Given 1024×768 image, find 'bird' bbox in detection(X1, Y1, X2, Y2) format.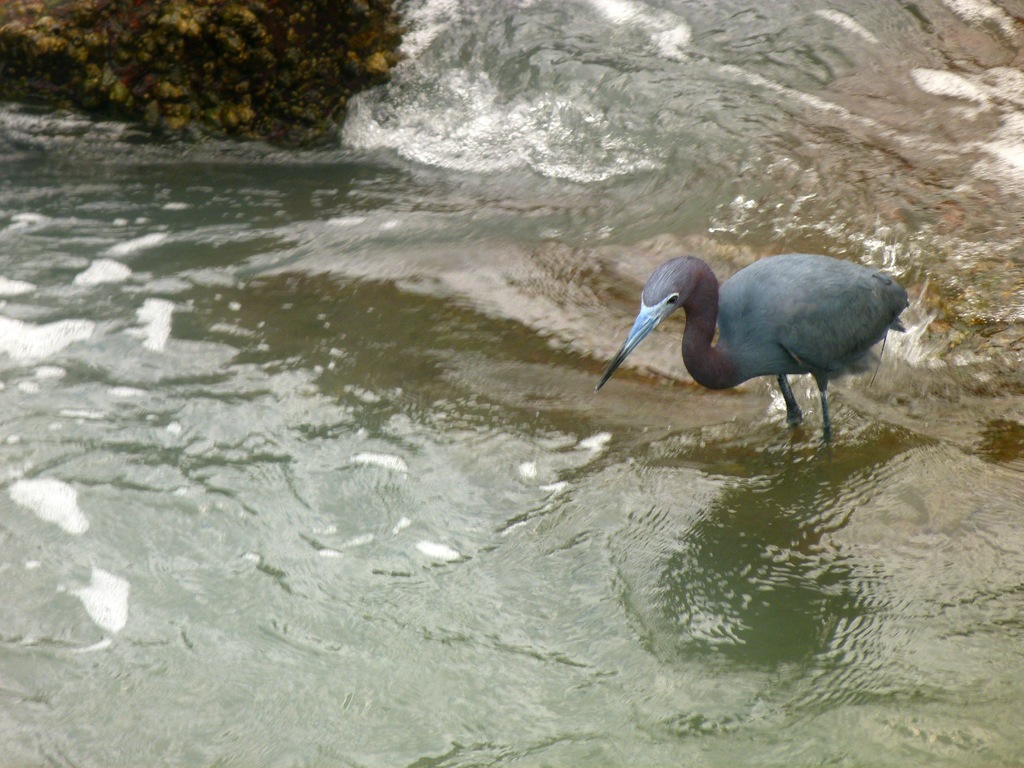
detection(591, 246, 916, 471).
